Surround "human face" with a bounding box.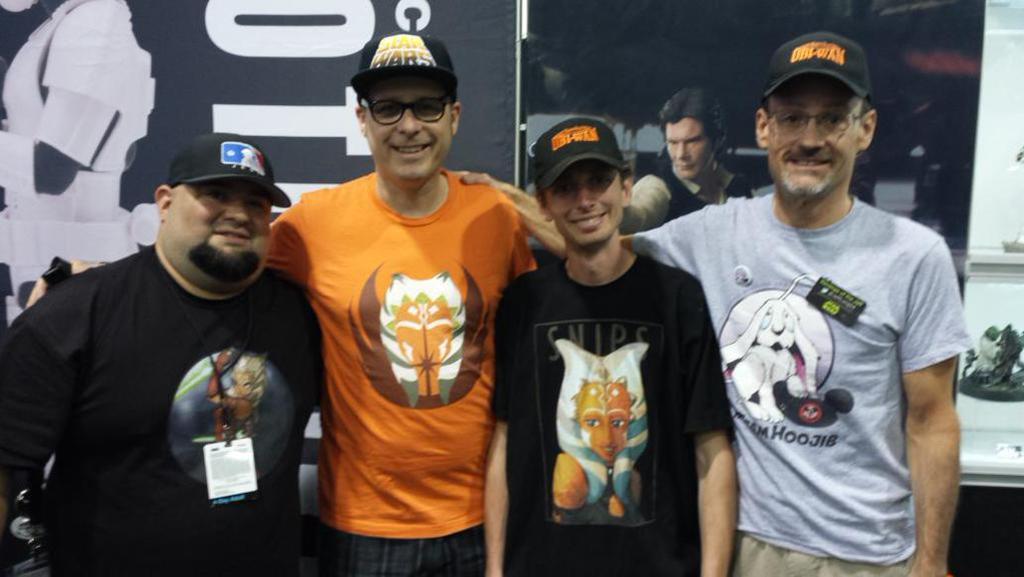
663,117,713,180.
